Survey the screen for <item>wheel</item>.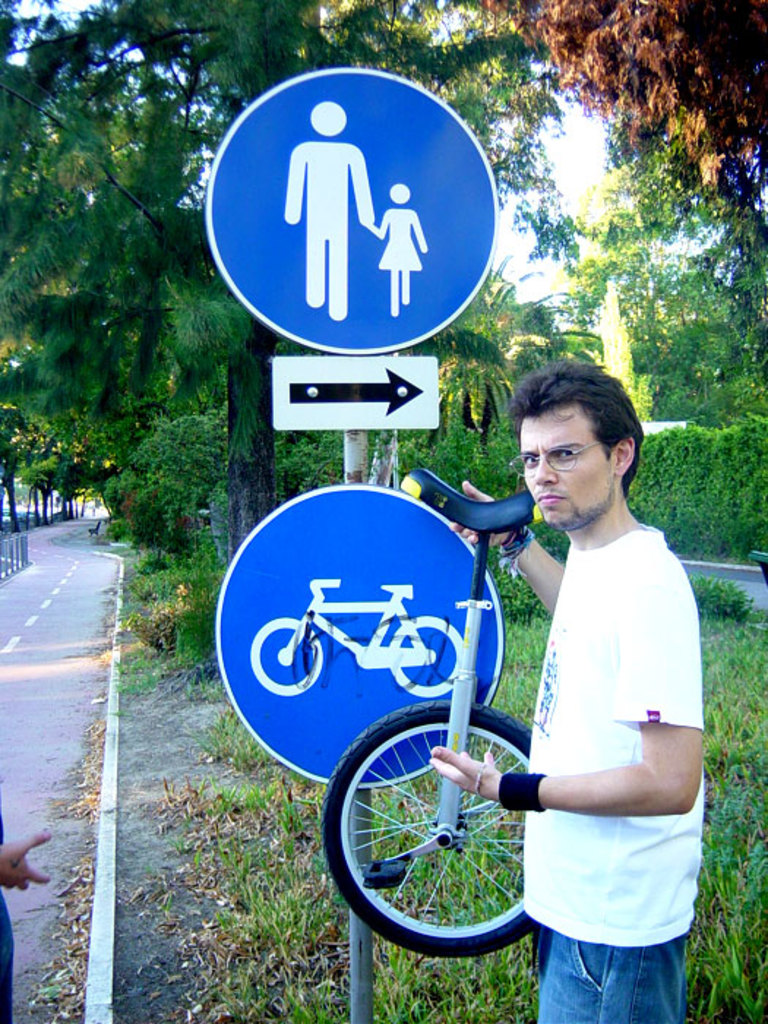
Survey found: 250 619 319 696.
